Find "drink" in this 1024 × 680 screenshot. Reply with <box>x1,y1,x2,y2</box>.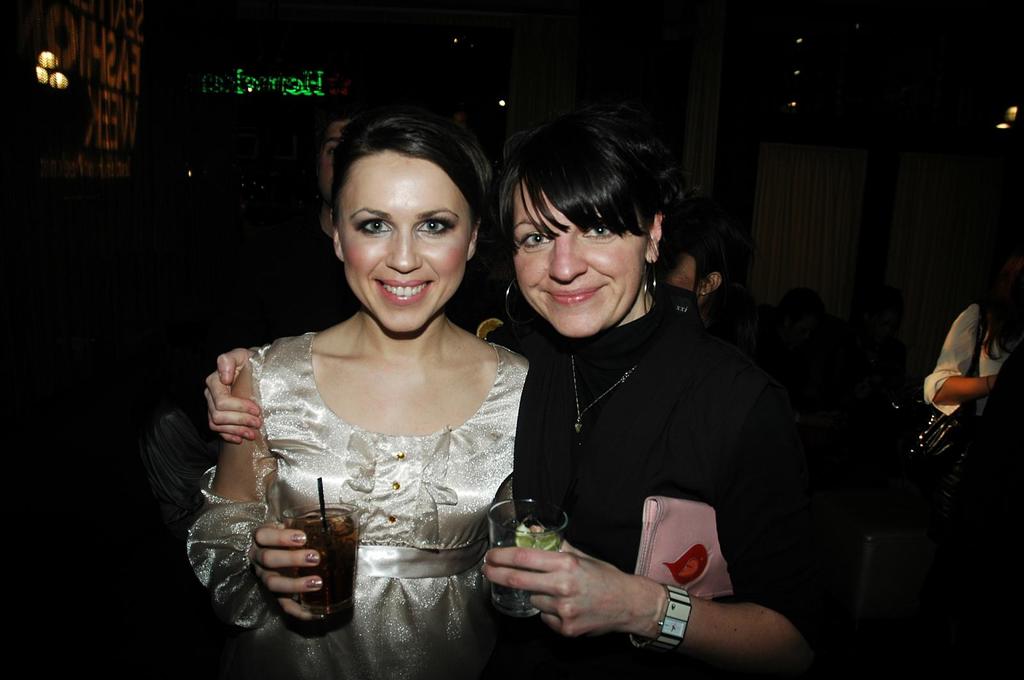
<box>493,543,560,610</box>.
